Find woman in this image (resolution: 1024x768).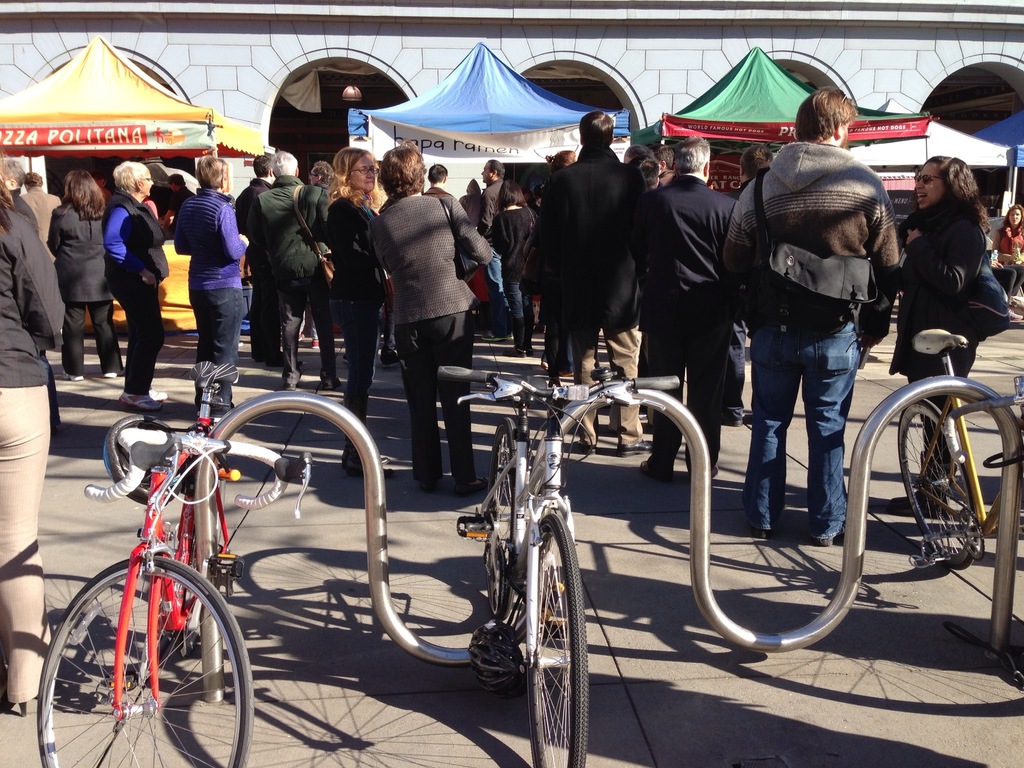
bbox(168, 154, 250, 415).
